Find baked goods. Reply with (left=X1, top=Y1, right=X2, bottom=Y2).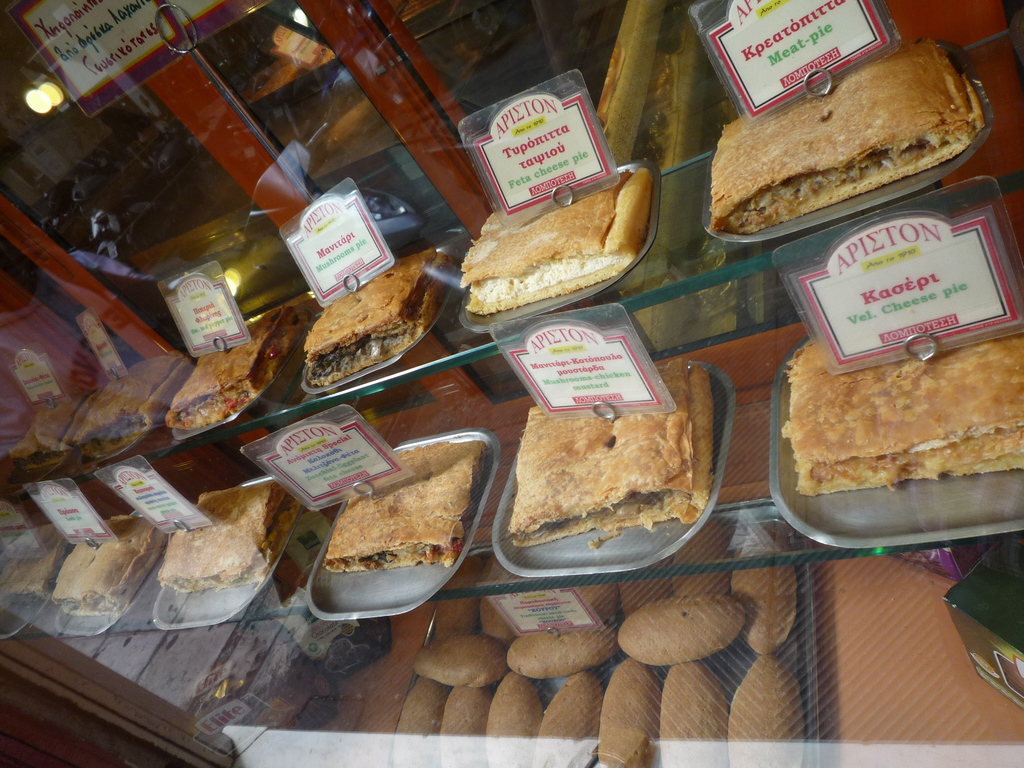
(left=56, top=516, right=160, bottom=617).
